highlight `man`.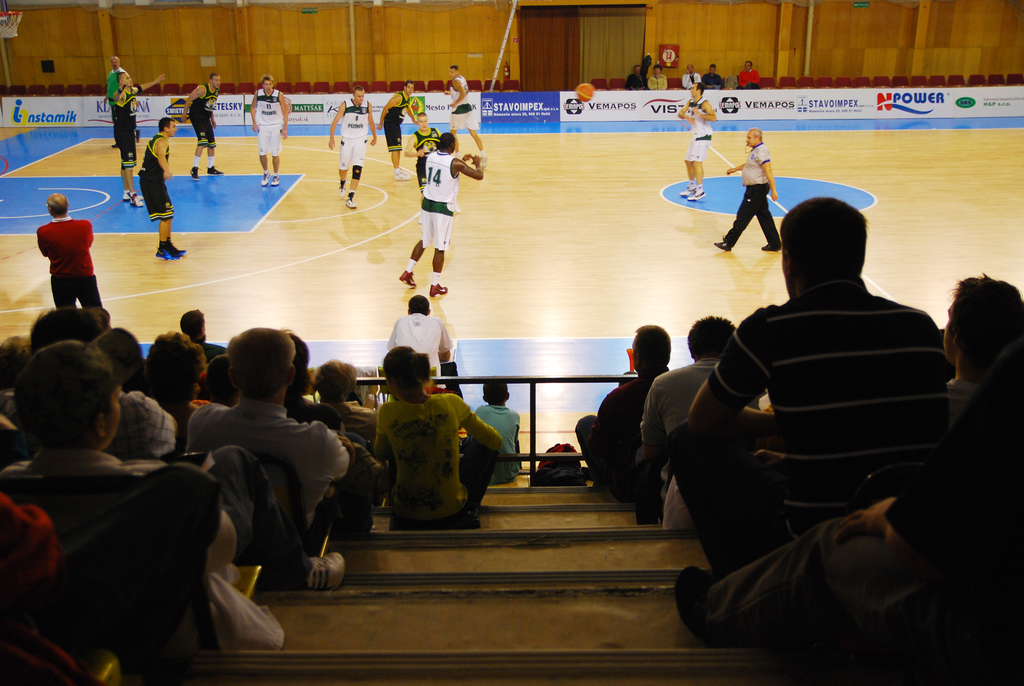
Highlighted region: (36, 189, 101, 308).
